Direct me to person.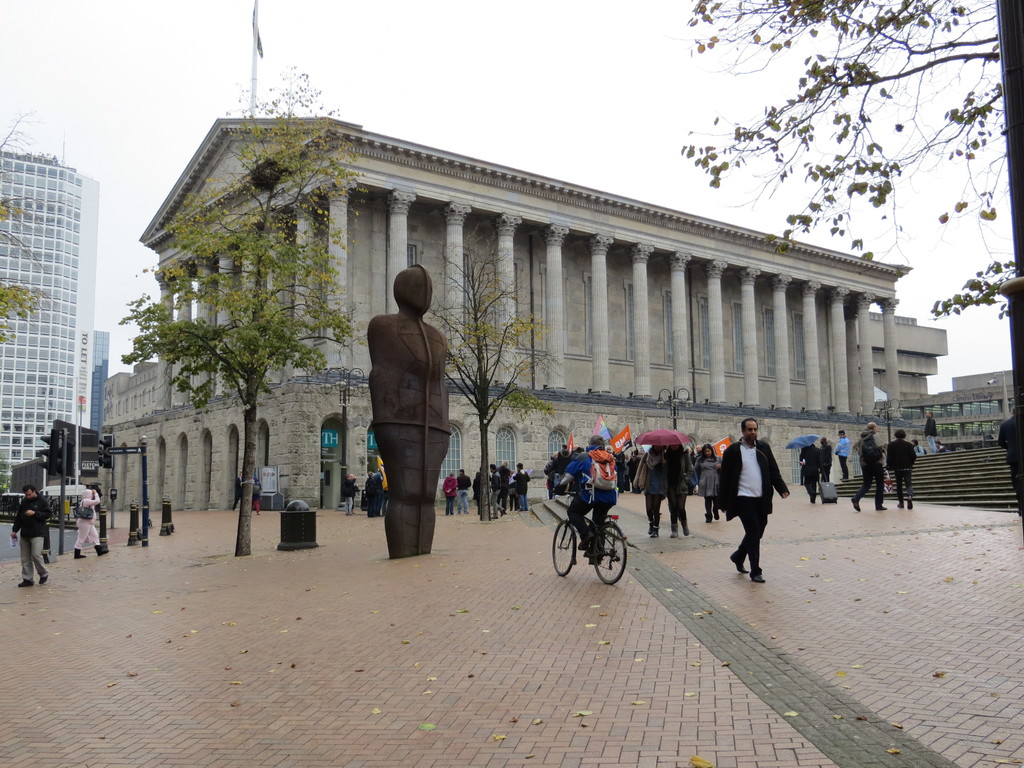
Direction: 9/484/52/588.
